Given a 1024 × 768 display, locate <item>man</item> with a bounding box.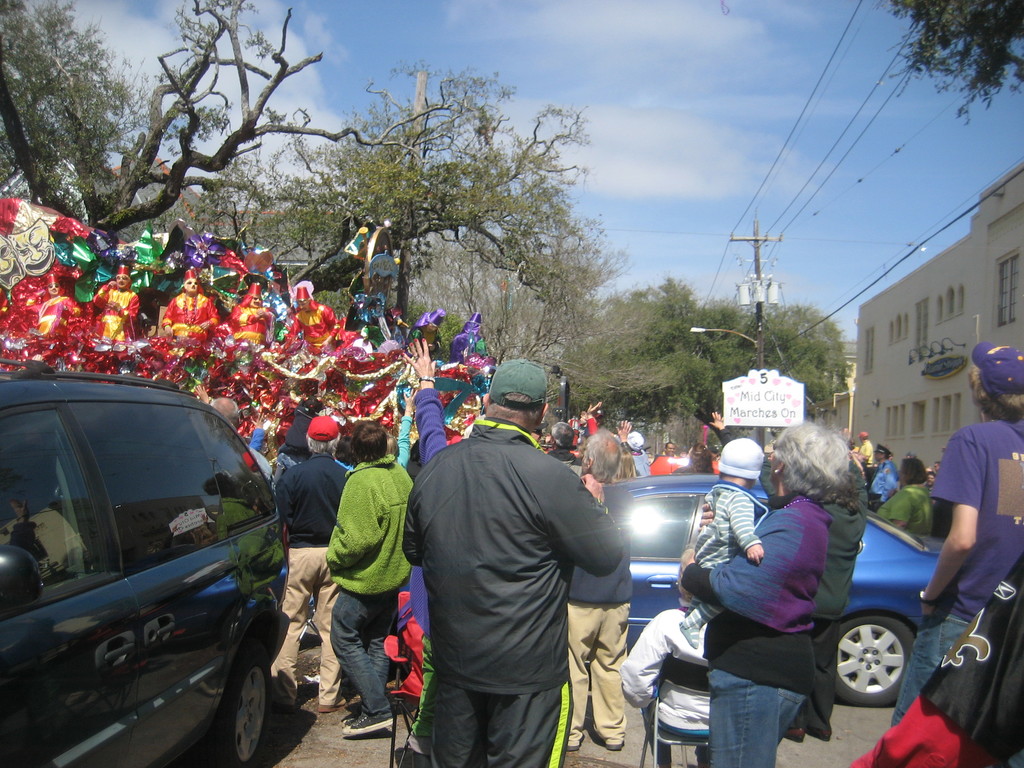
Located: x1=403, y1=364, x2=635, y2=766.
